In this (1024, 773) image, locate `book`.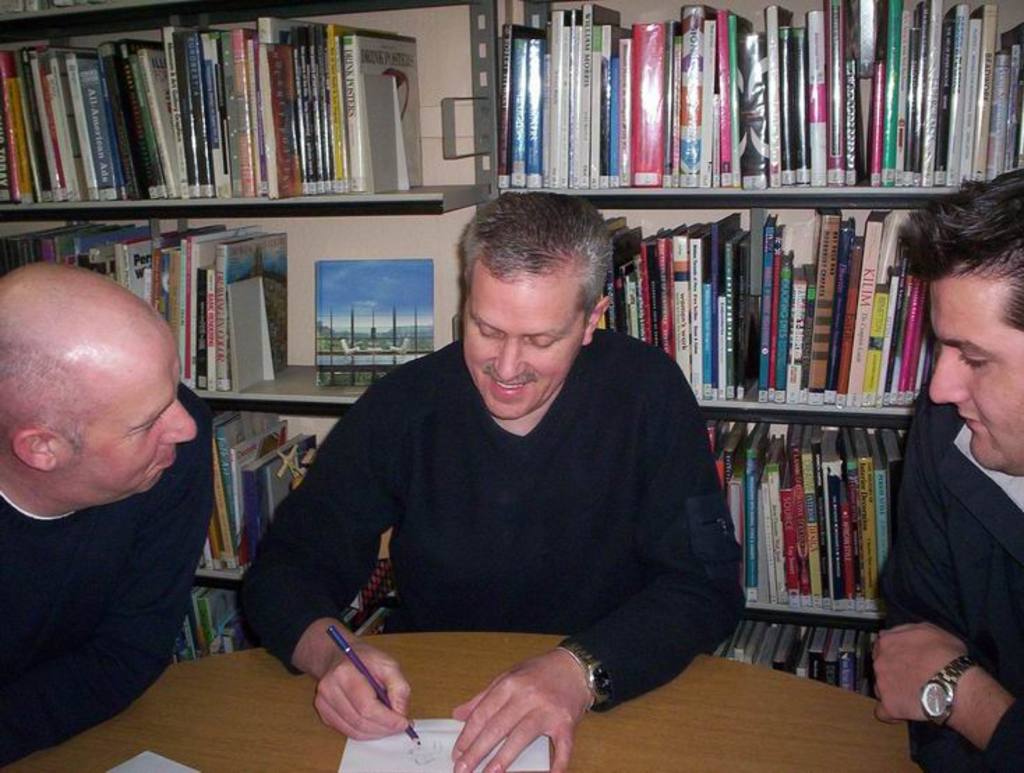
Bounding box: [854, 0, 882, 188].
